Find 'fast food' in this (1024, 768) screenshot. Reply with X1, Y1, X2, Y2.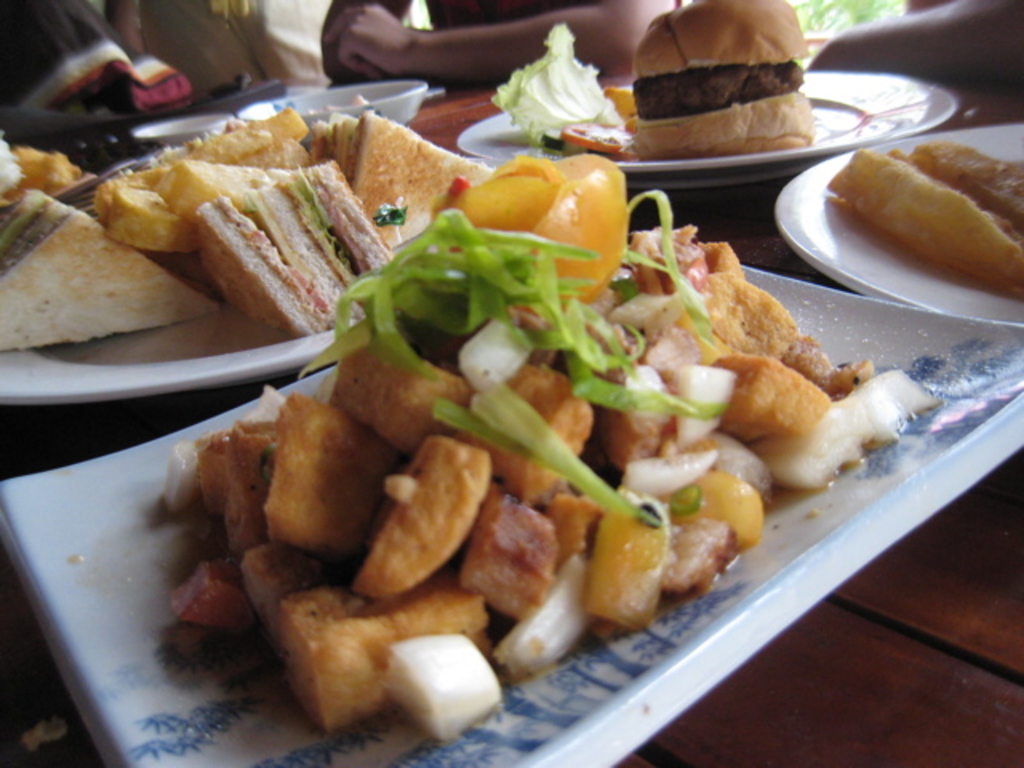
491, 18, 630, 160.
